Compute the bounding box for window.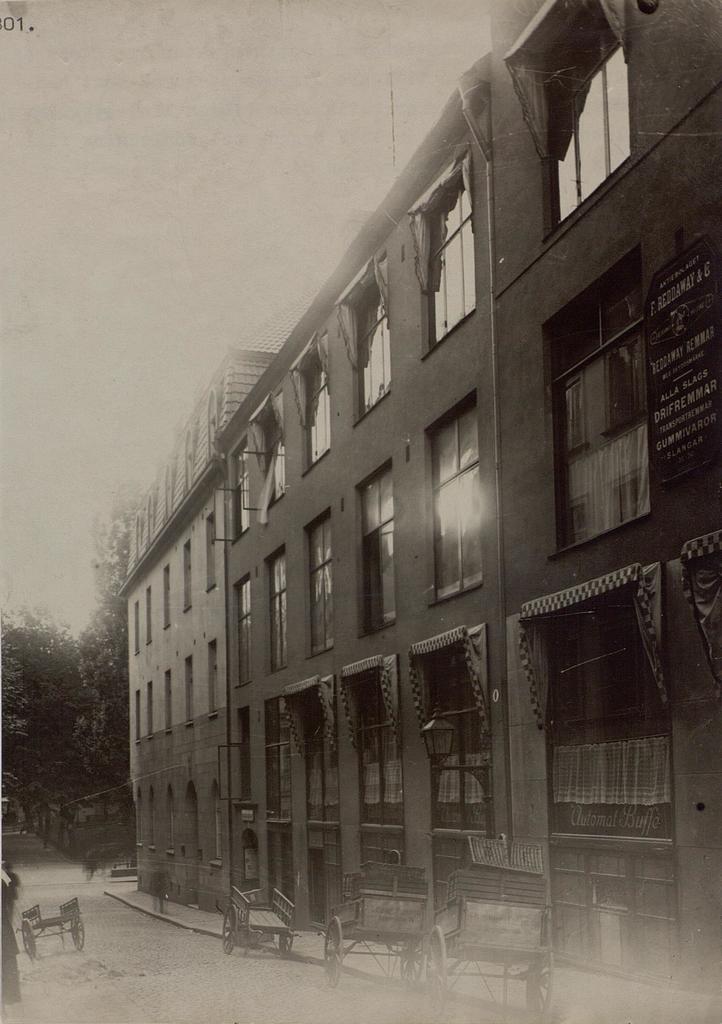
BBox(301, 509, 337, 655).
